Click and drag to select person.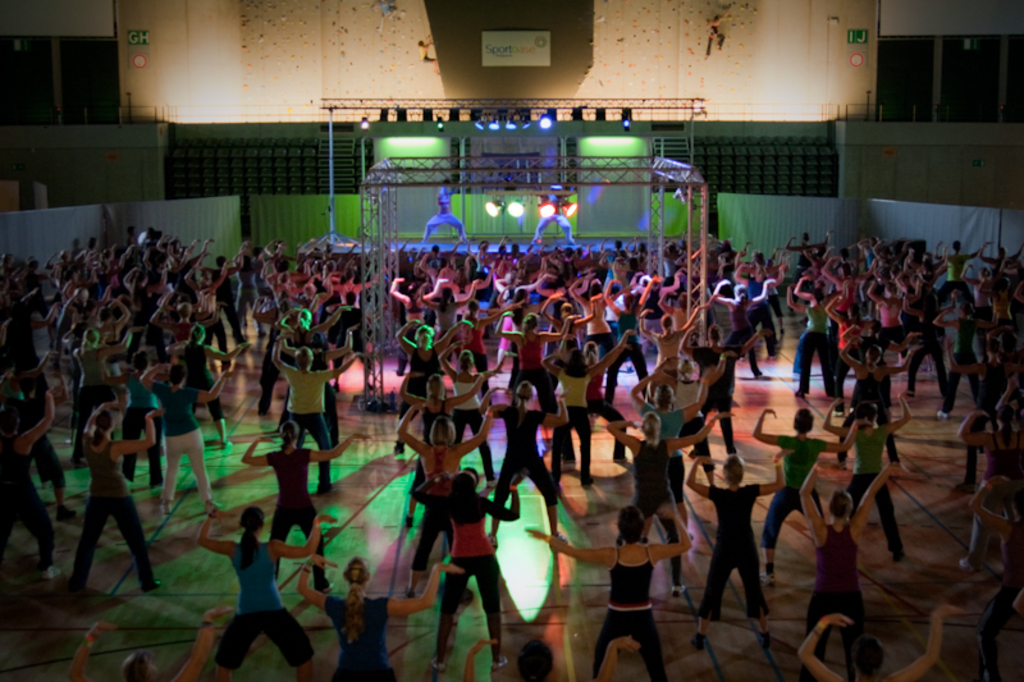
Selection: 791, 452, 913, 679.
